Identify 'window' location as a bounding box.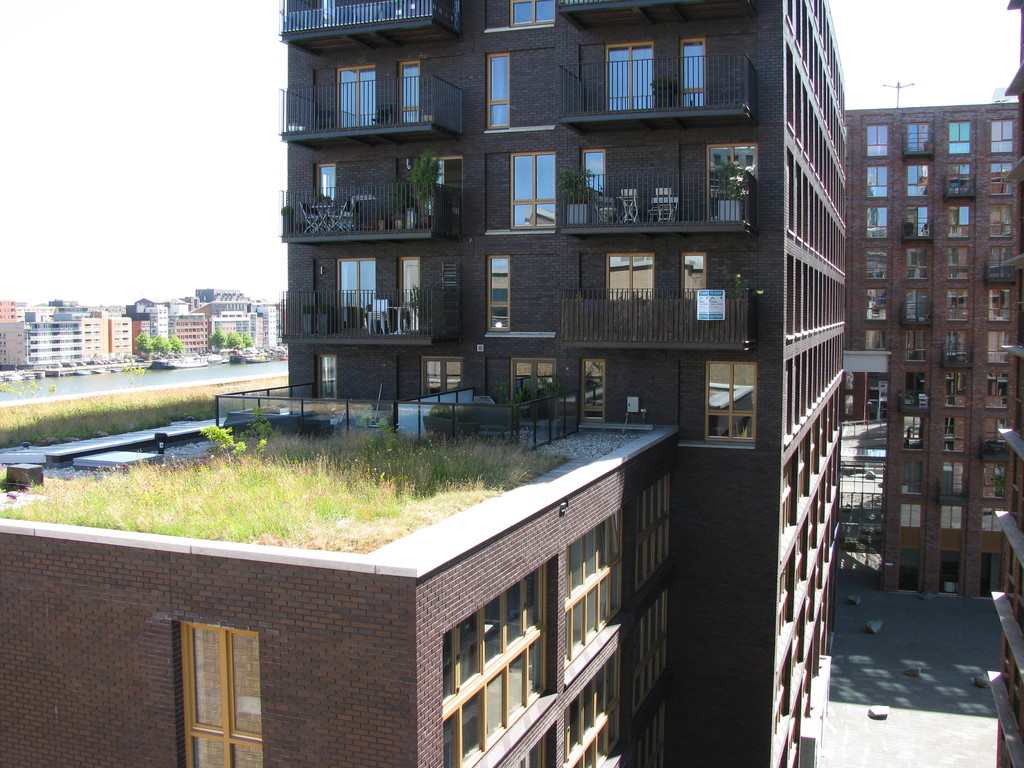
{"left": 867, "top": 250, "right": 885, "bottom": 282}.
